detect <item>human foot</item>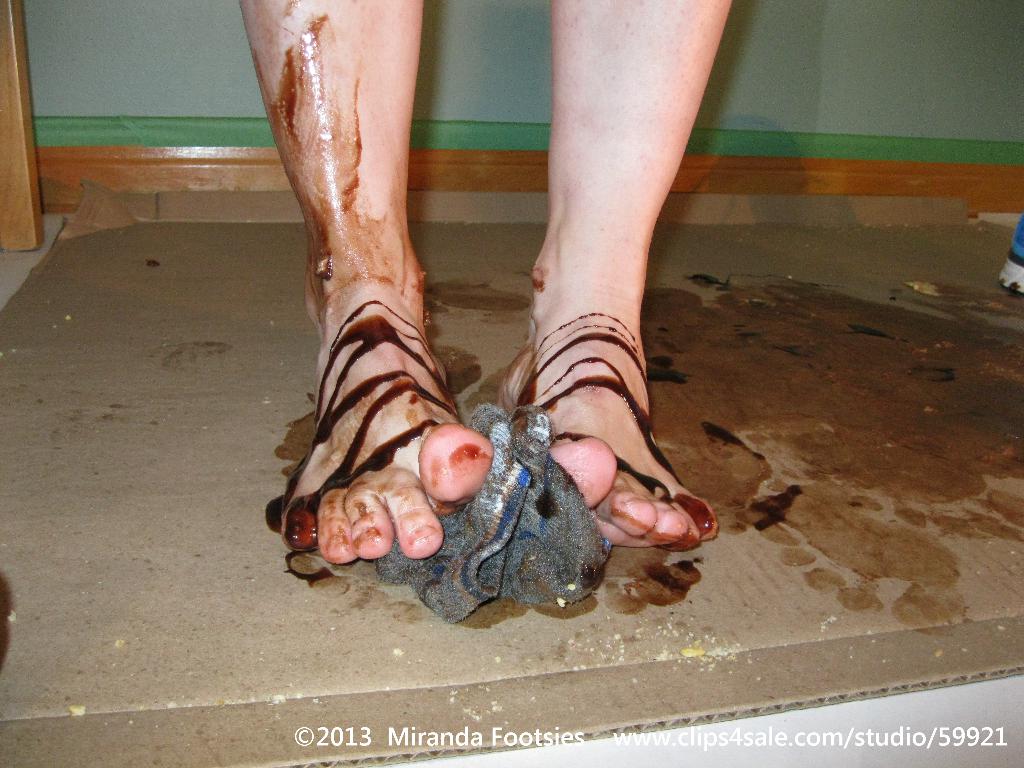
[x1=496, y1=216, x2=721, y2=548]
